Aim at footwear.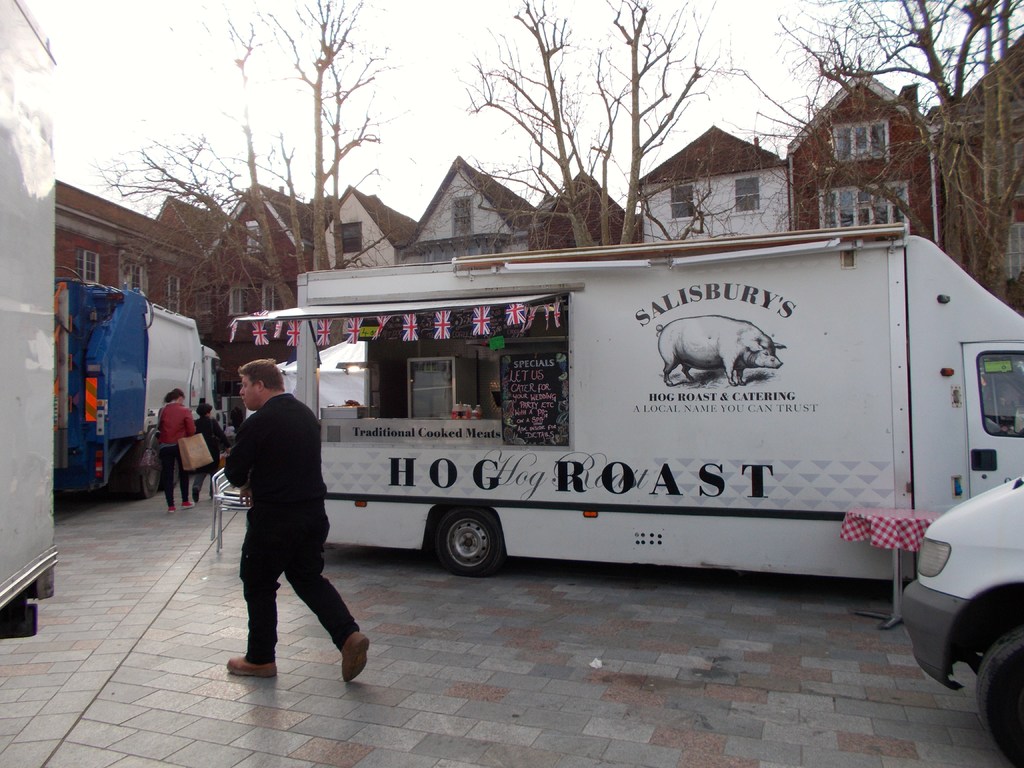
Aimed at box(342, 633, 371, 683).
